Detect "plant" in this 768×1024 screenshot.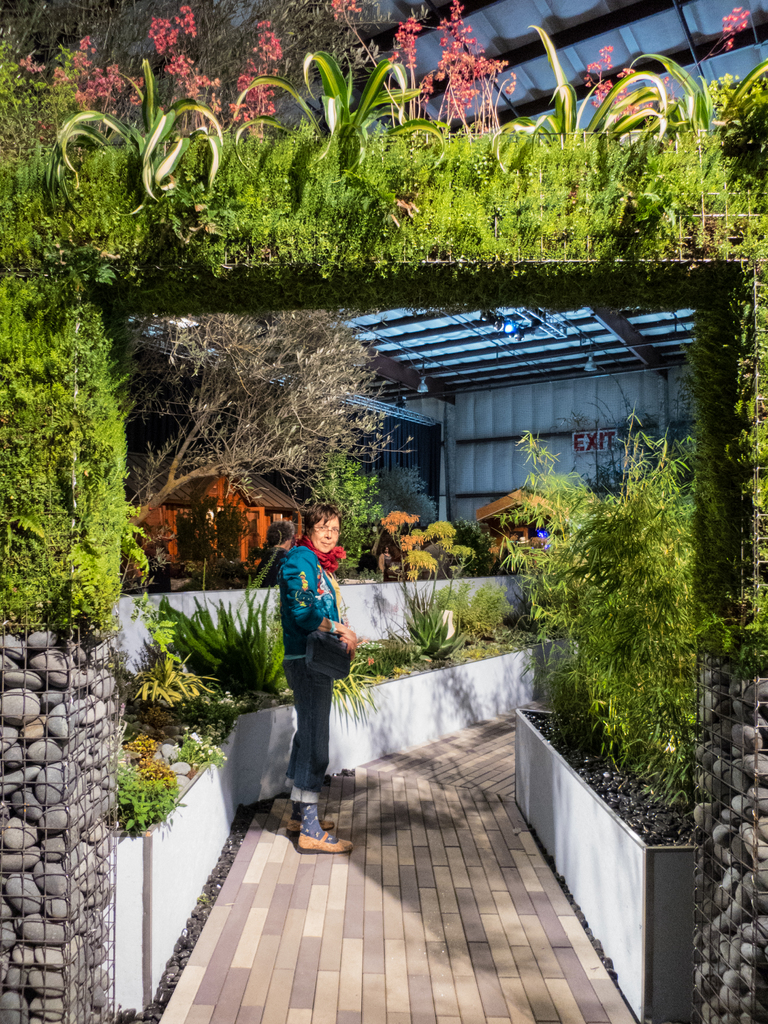
Detection: bbox(164, 462, 290, 574).
